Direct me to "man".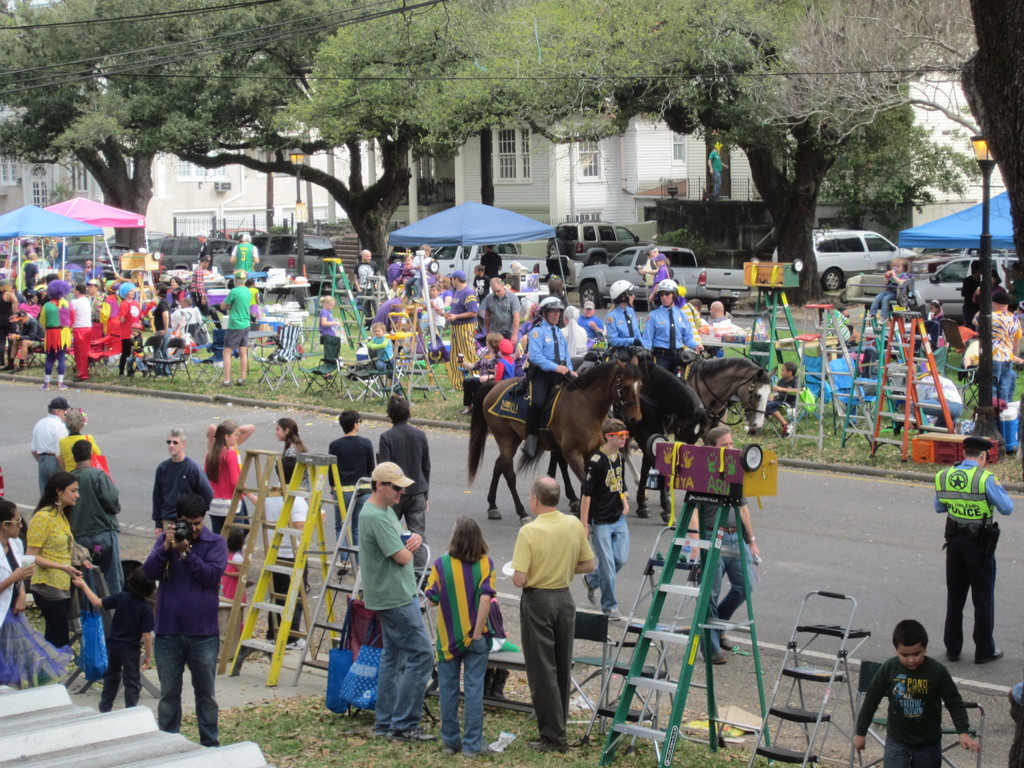
Direction: box(607, 279, 653, 357).
